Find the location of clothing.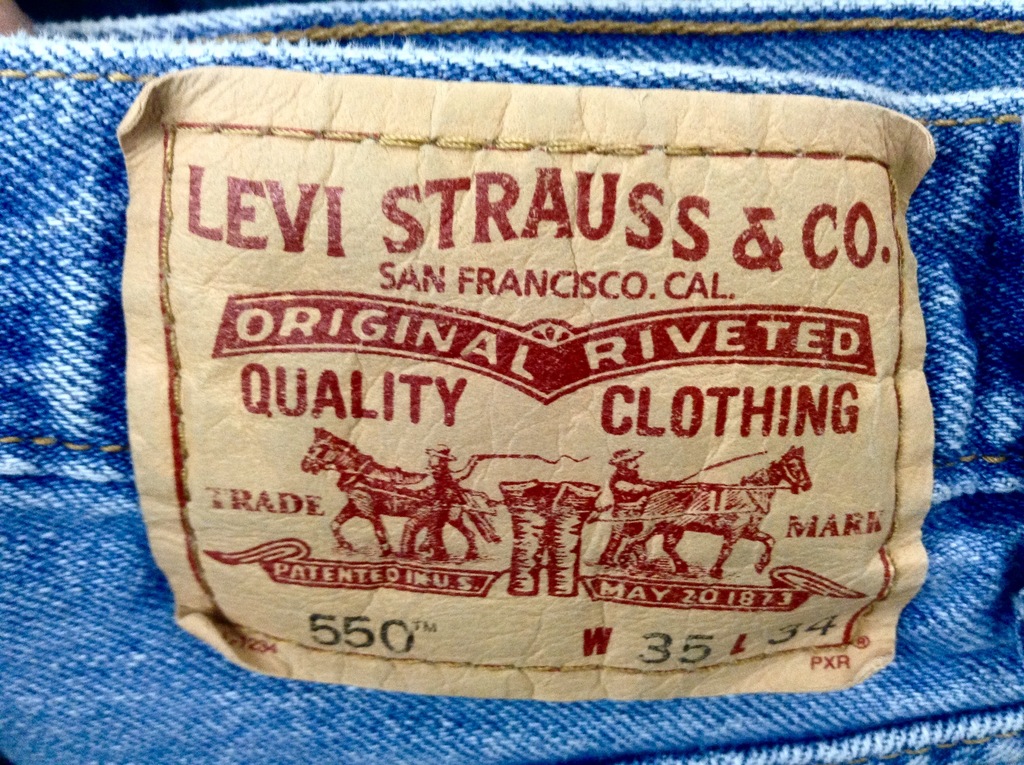
Location: x1=0, y1=0, x2=1023, y2=764.
